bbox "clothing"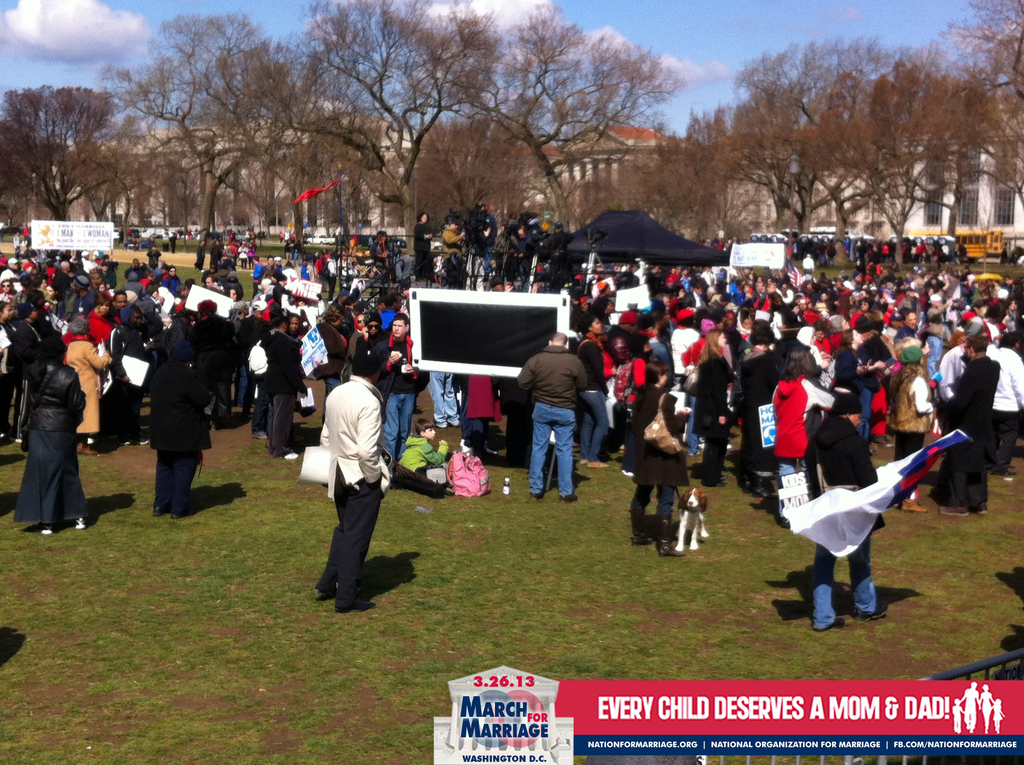
(left=15, top=363, right=86, bottom=534)
